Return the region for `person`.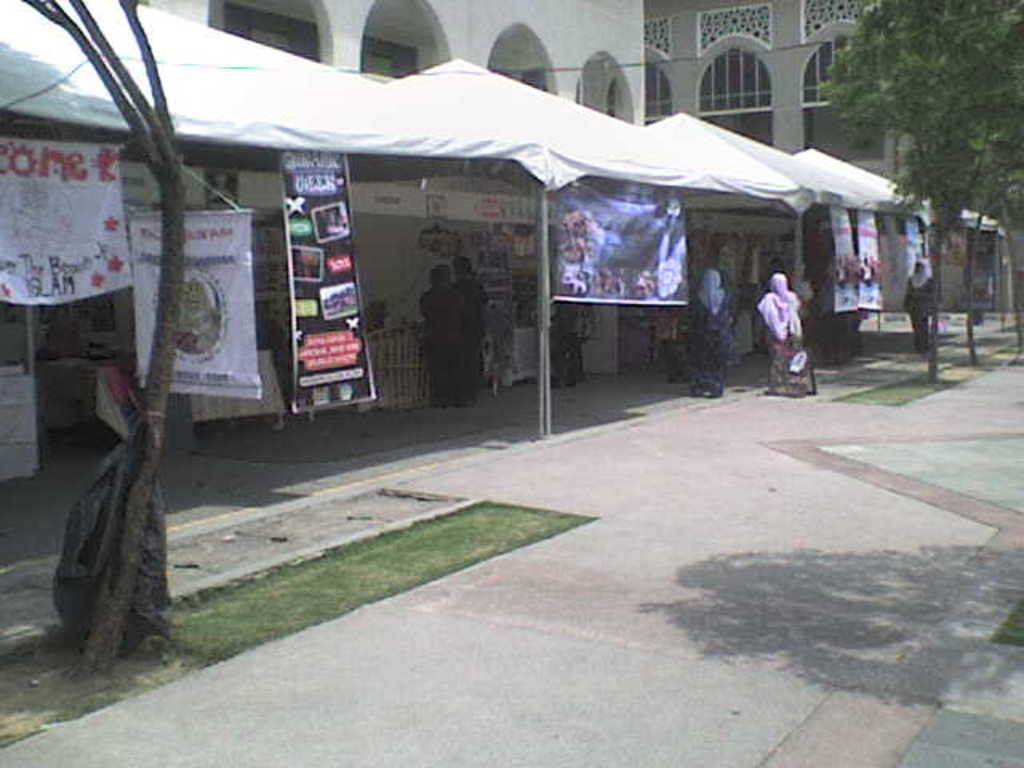
box=[677, 259, 738, 410].
